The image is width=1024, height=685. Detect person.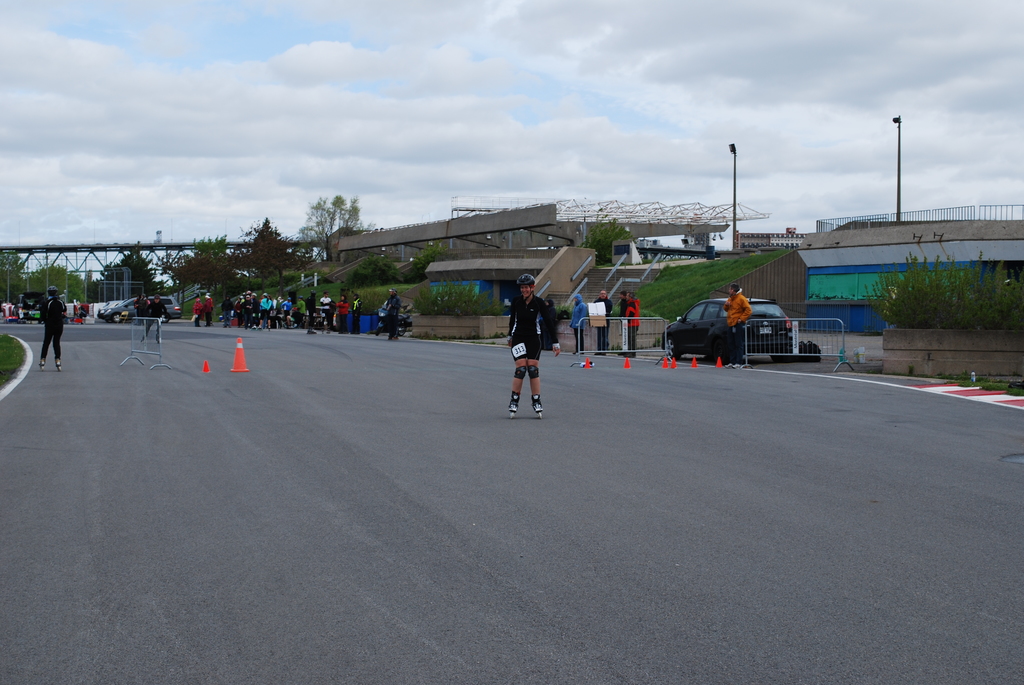
Detection: bbox(296, 296, 305, 312).
